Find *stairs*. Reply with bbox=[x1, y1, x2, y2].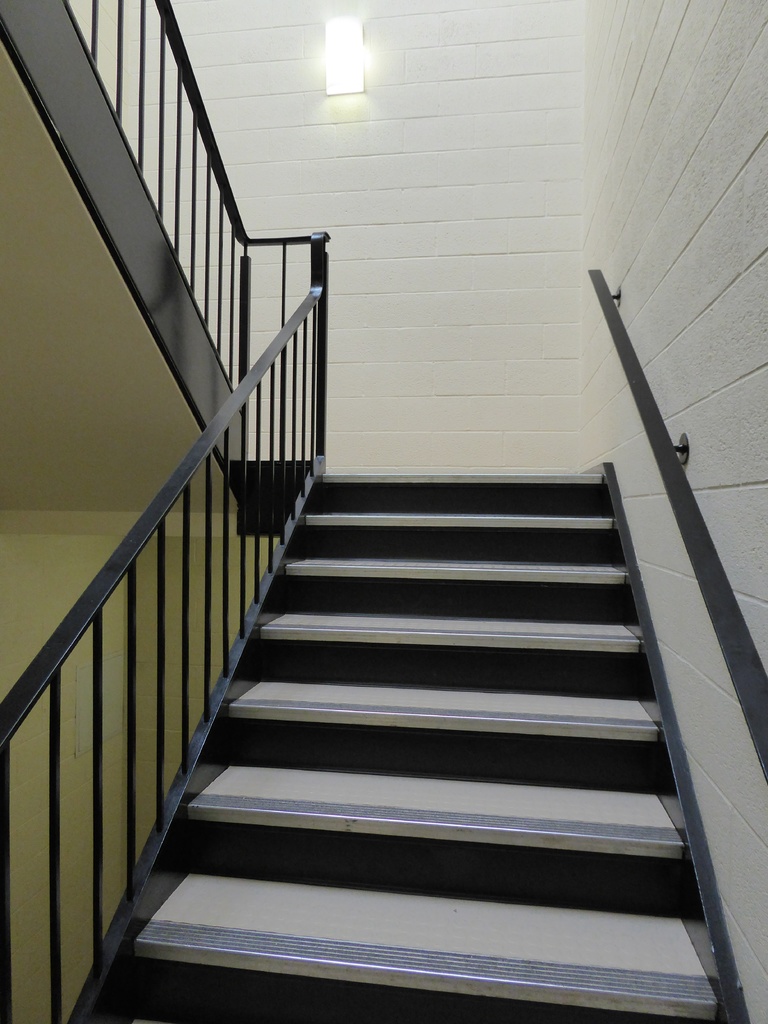
bbox=[135, 476, 730, 1022].
